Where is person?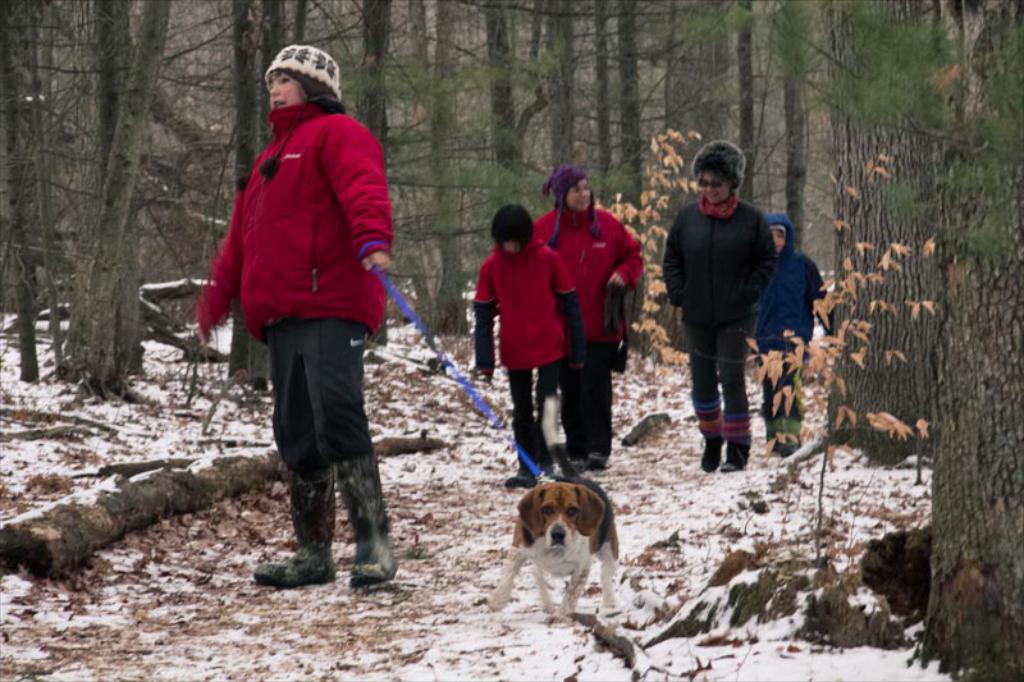
box=[753, 216, 840, 456].
